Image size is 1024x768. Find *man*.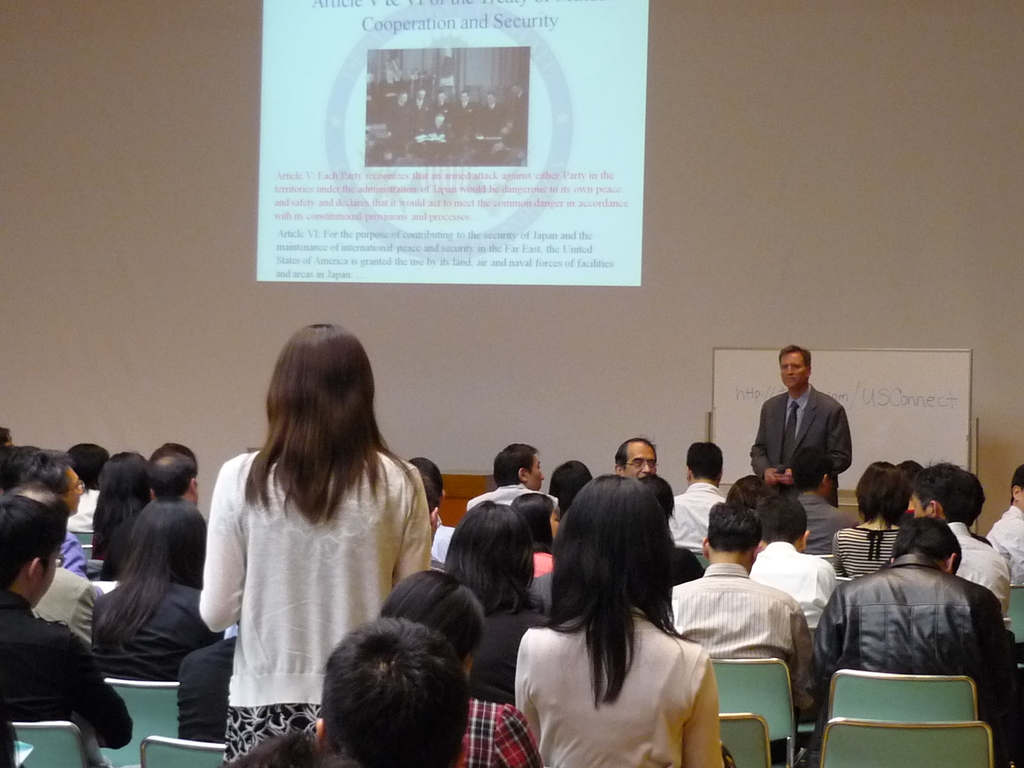
Rect(670, 442, 727, 554).
